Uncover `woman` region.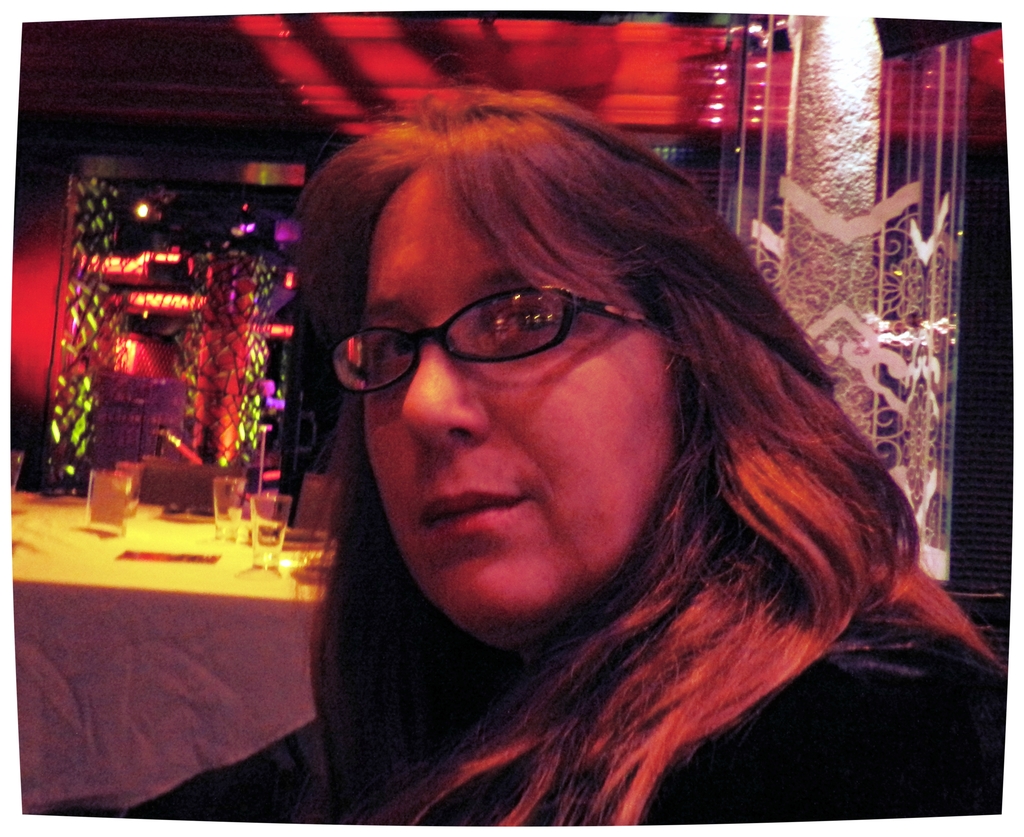
Uncovered: 69/79/989/836.
